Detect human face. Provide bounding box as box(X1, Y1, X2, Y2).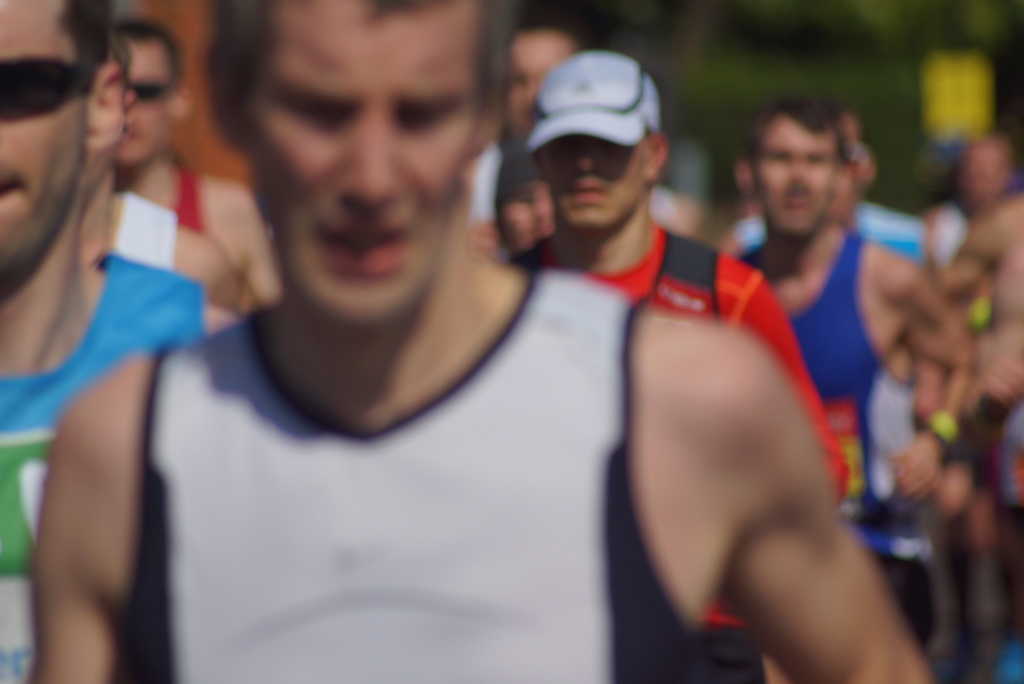
box(545, 142, 650, 227).
